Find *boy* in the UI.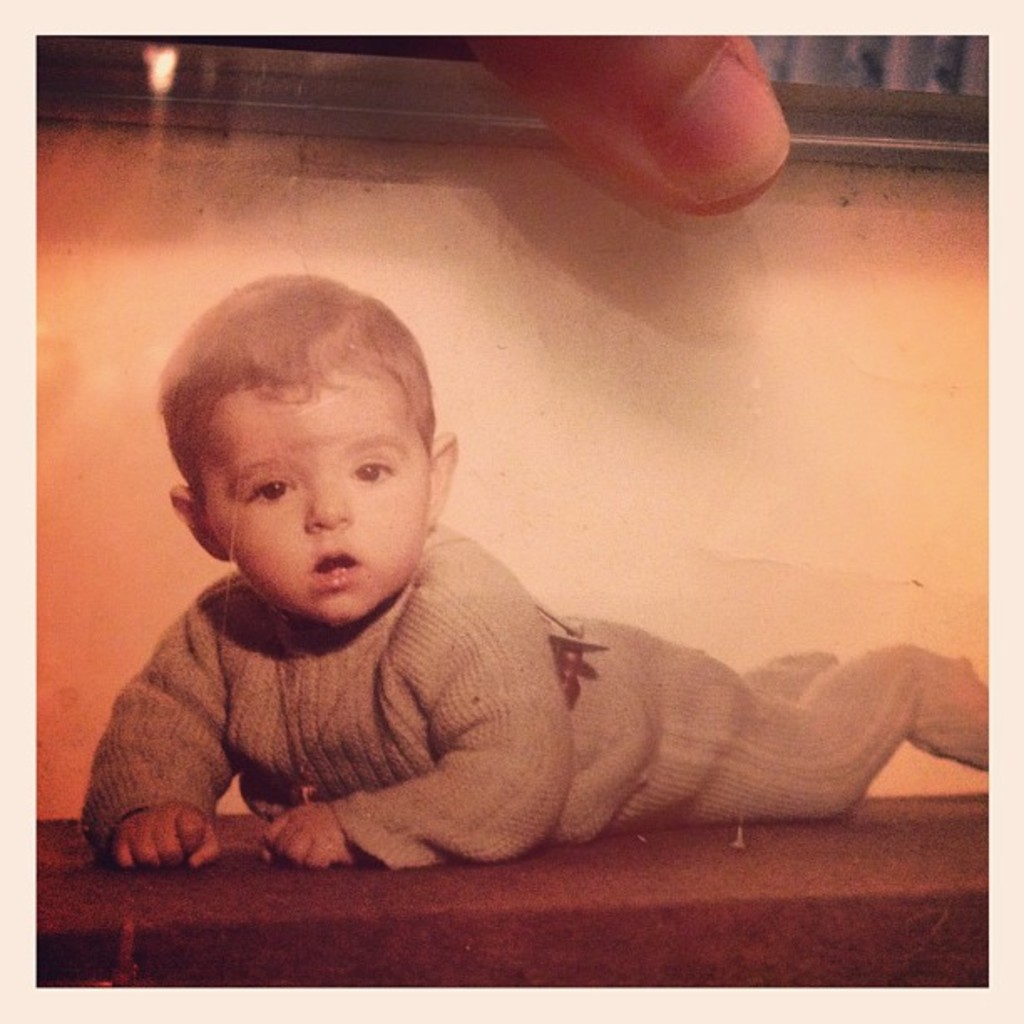
UI element at rect(75, 284, 748, 904).
